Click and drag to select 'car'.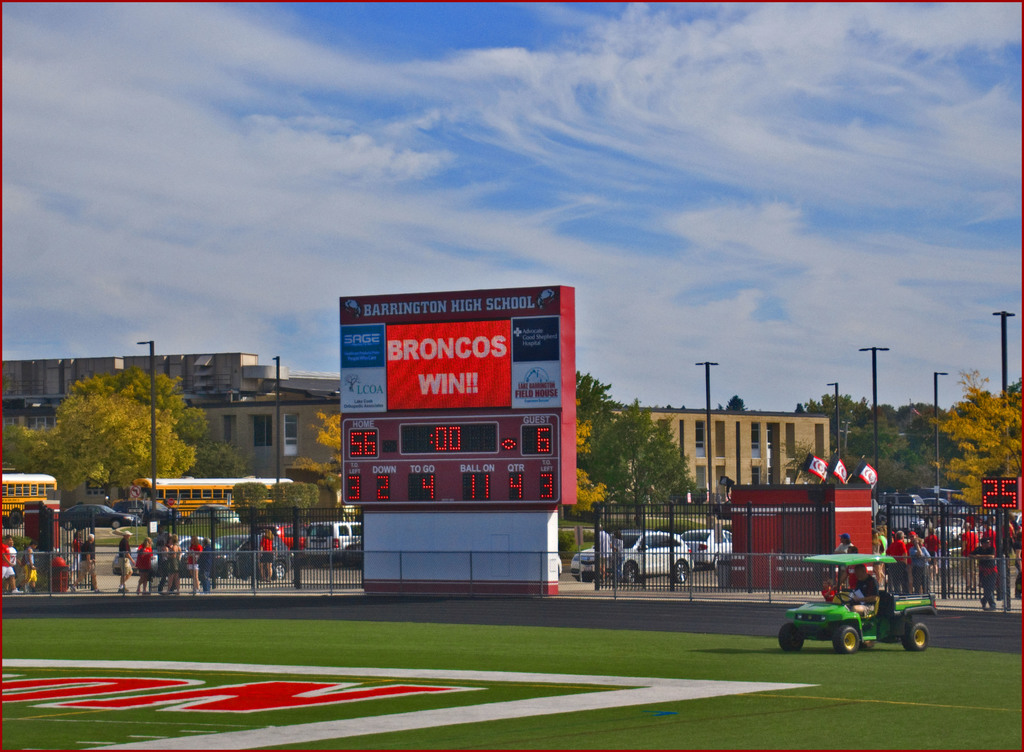
Selection: <region>123, 493, 184, 527</region>.
